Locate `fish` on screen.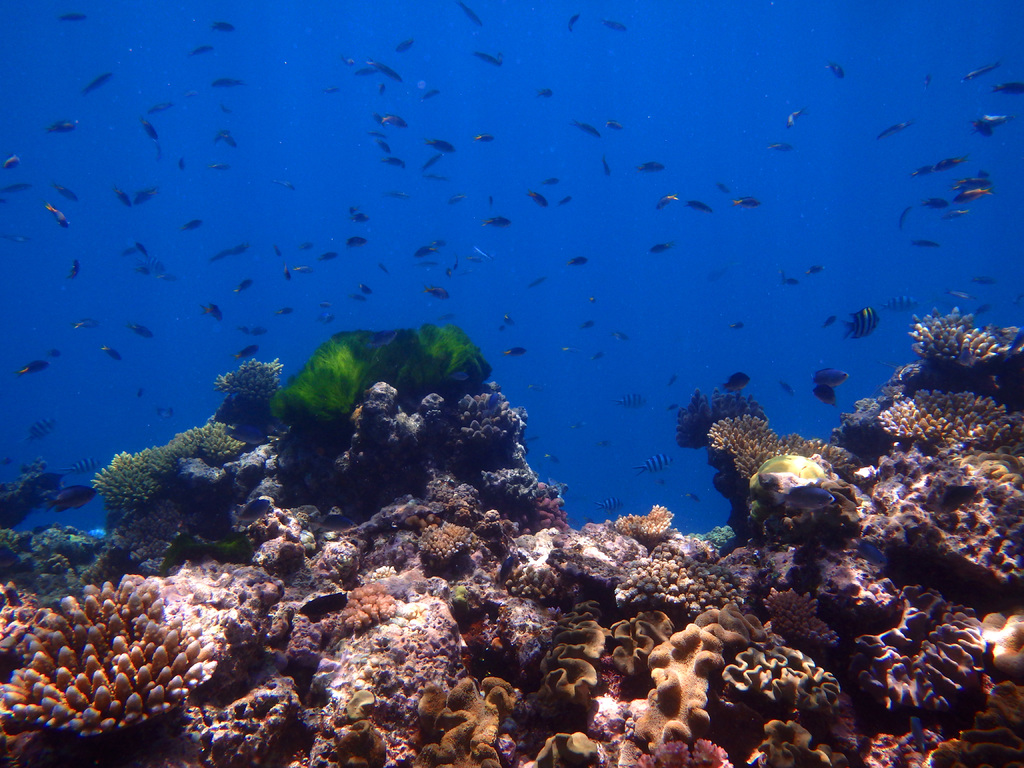
On screen at <bbox>209, 21, 239, 30</bbox>.
